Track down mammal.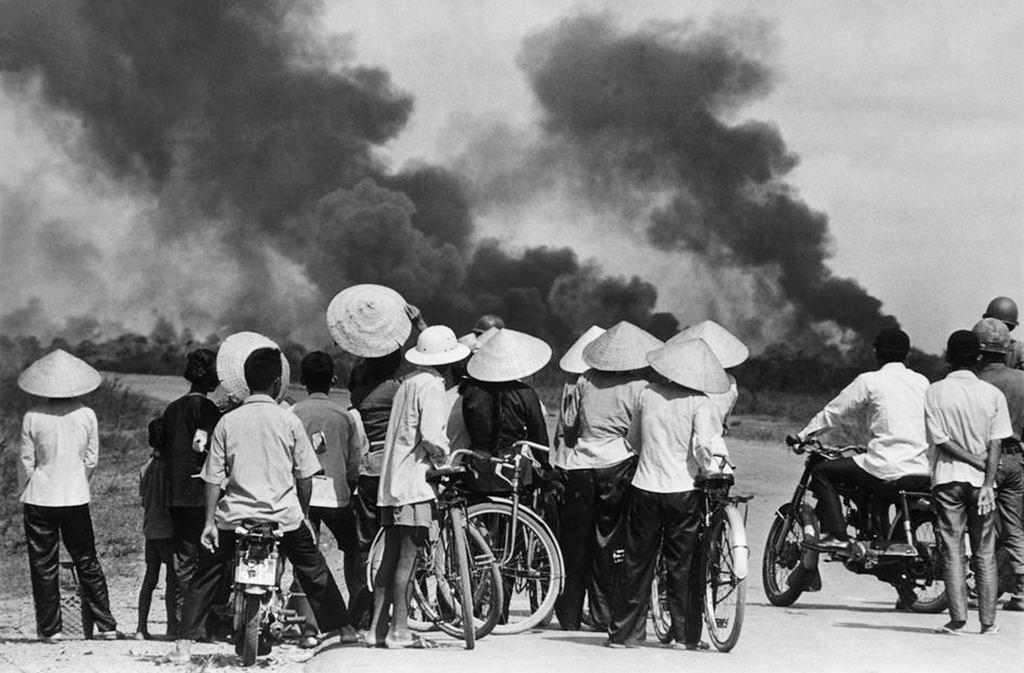
Tracked to 341:359:366:466.
